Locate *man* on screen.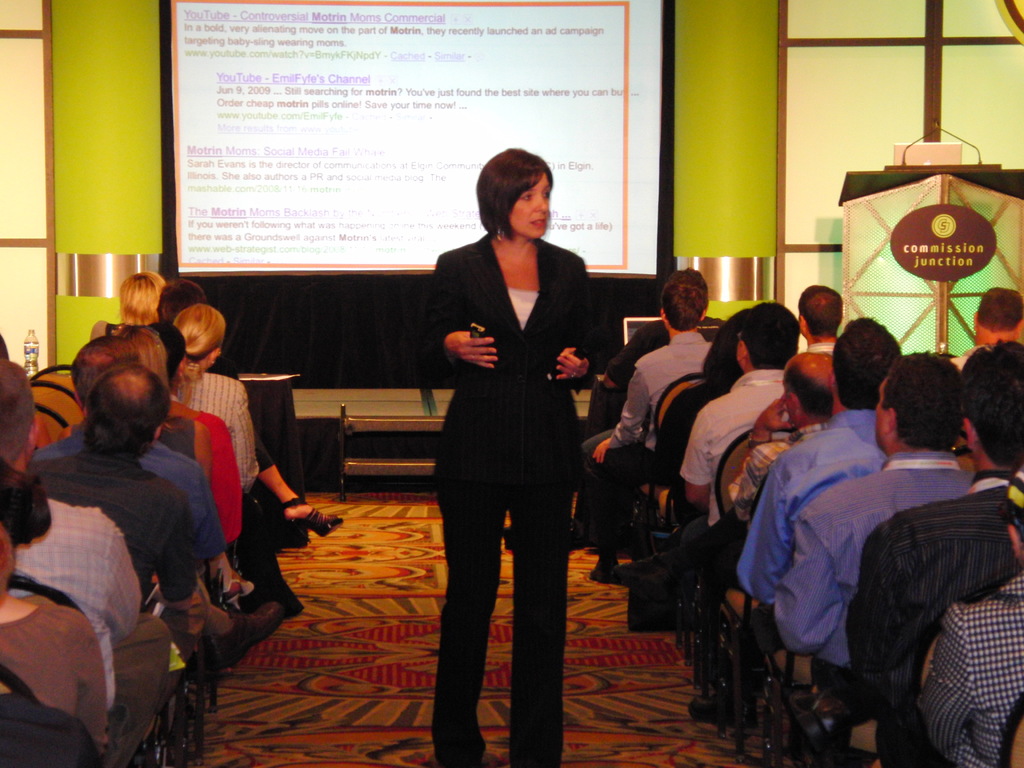
On screen at 583/288/723/532.
